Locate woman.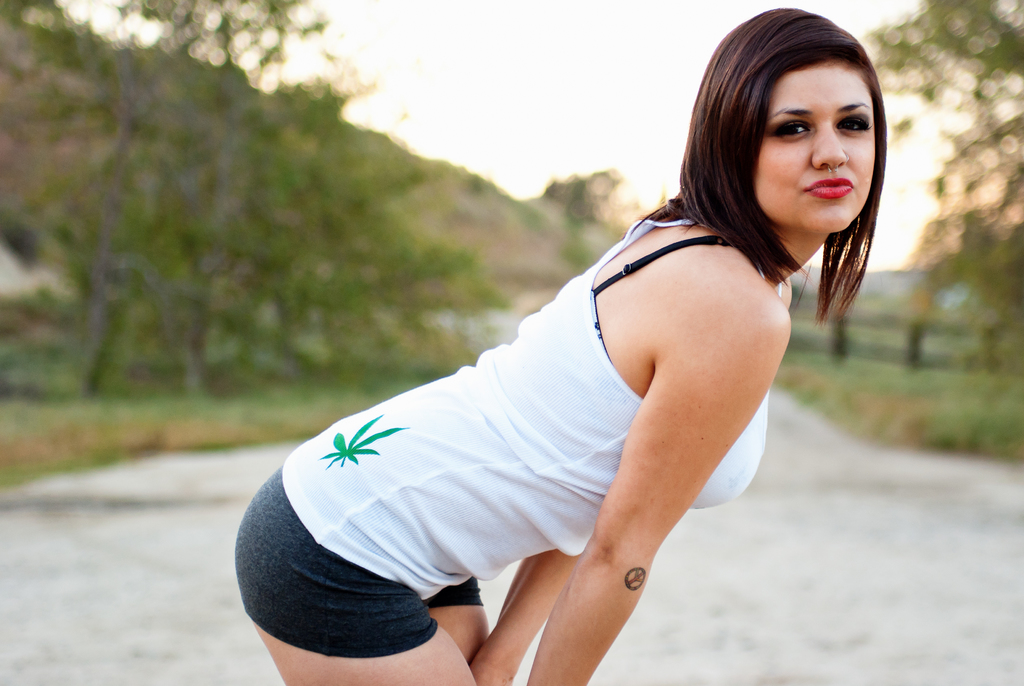
Bounding box: box(247, 42, 874, 678).
